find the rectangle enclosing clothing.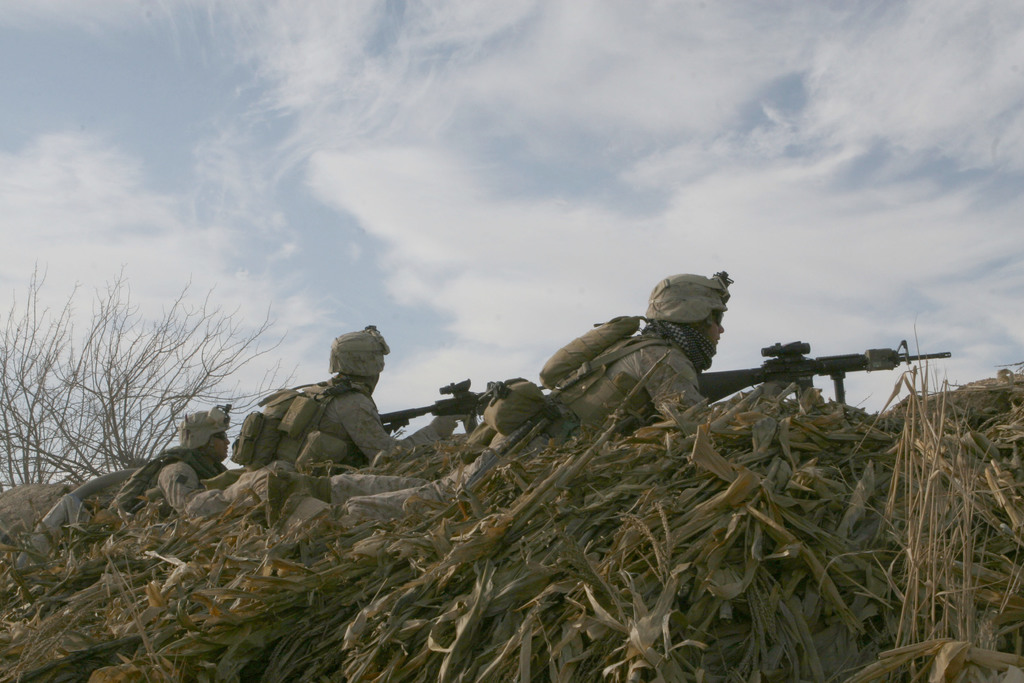
330:332:785:521.
